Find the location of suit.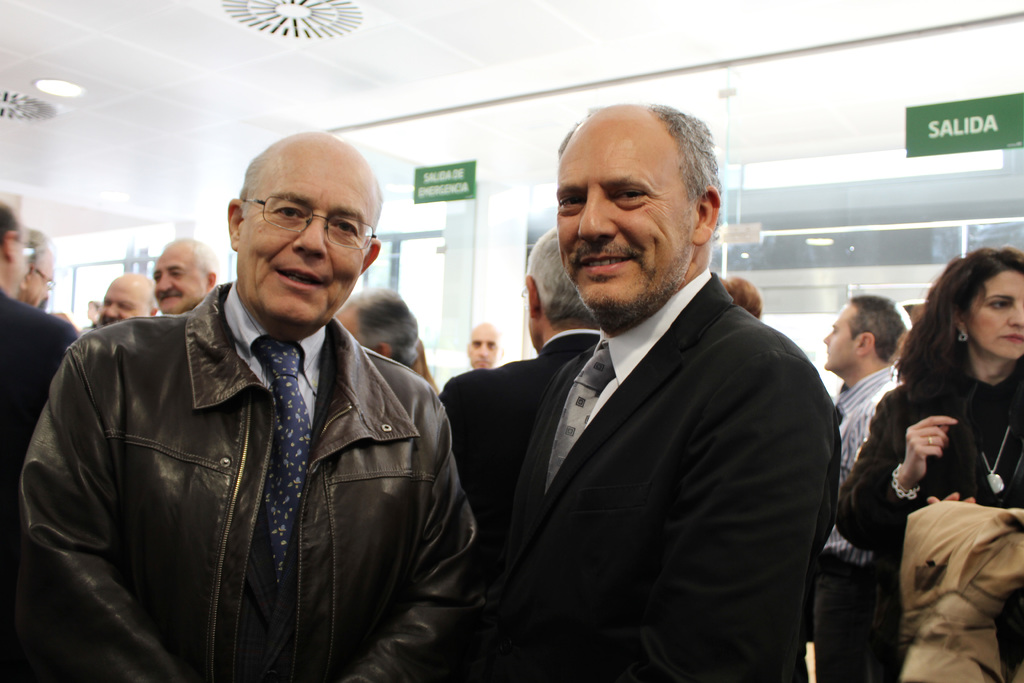
Location: left=442, top=332, right=601, bottom=543.
